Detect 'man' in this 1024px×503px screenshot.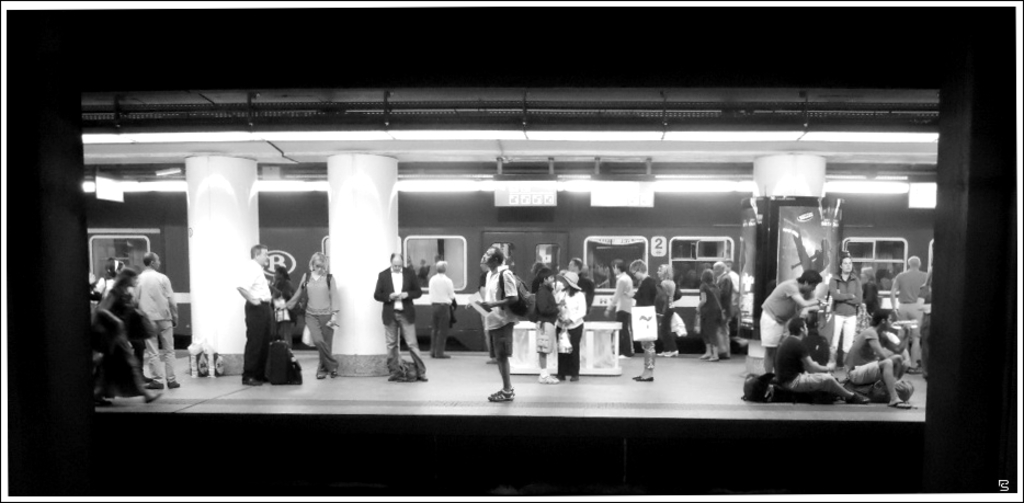
Detection: region(133, 247, 180, 386).
